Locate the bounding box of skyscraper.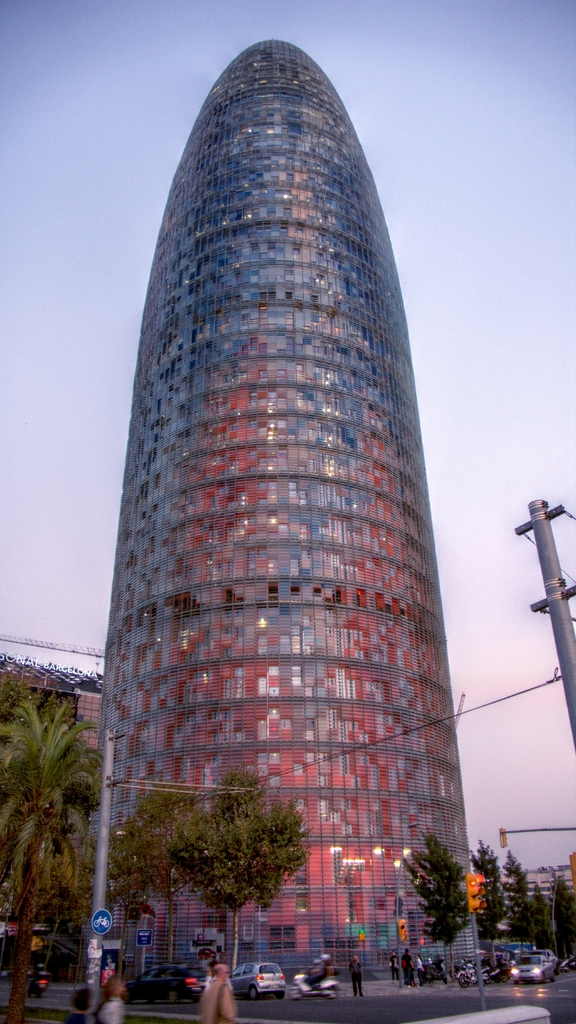
Bounding box: pyautogui.locateOnScreen(71, 17, 478, 1006).
